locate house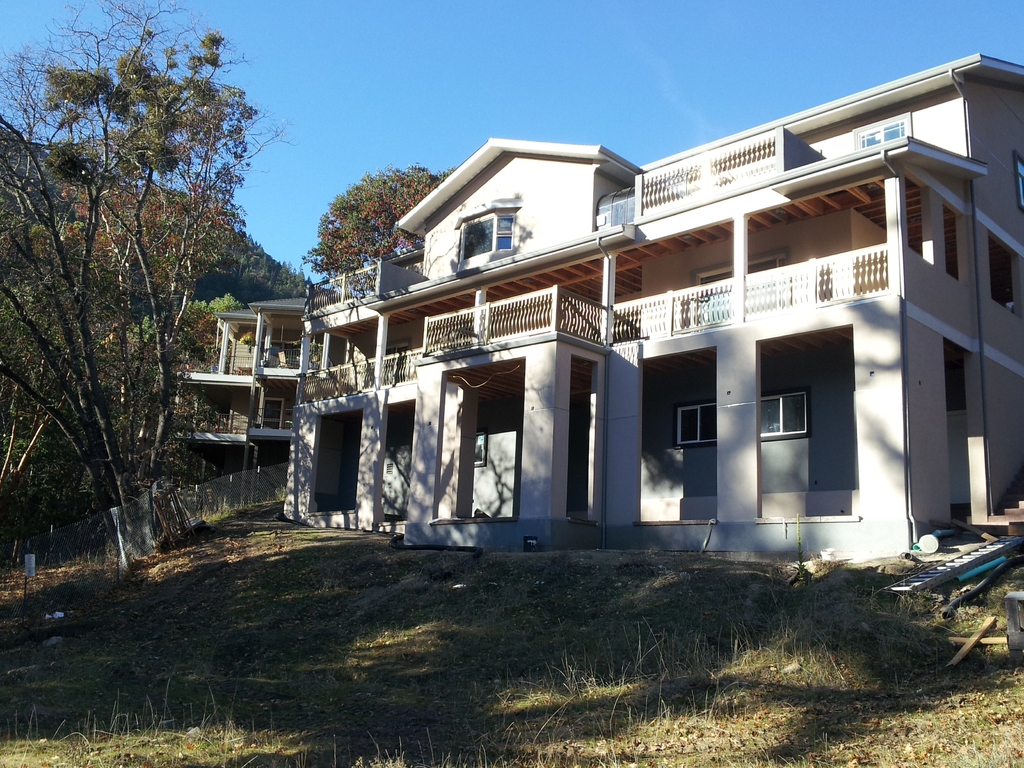
region(213, 81, 996, 571)
